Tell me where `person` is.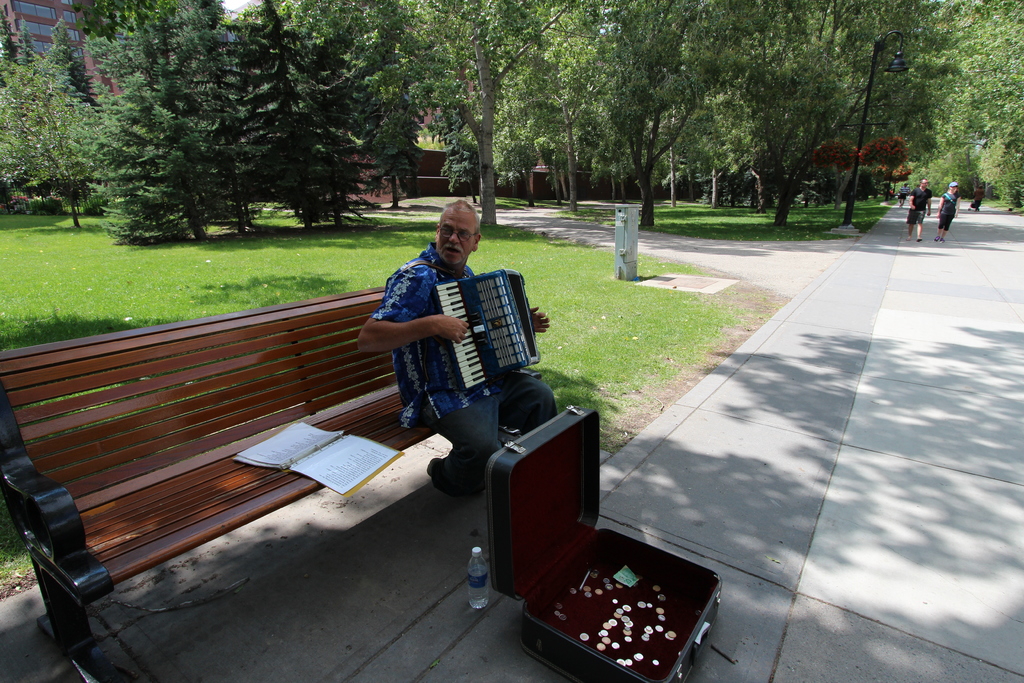
`person` is at {"left": 934, "top": 178, "right": 959, "bottom": 247}.
